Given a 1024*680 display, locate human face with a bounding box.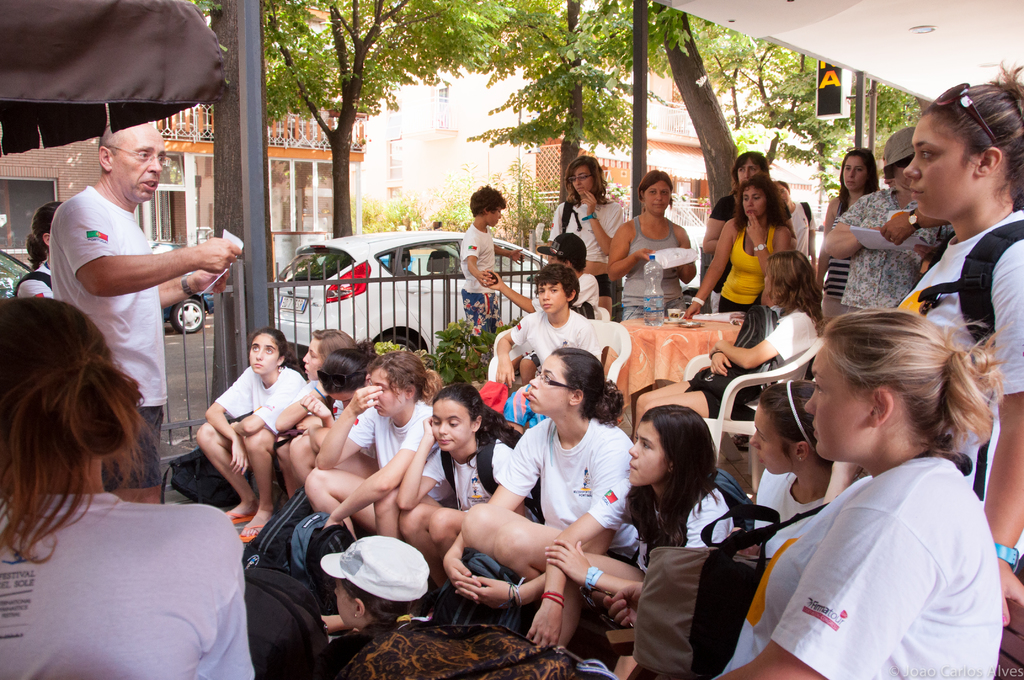
Located: (303, 337, 323, 378).
